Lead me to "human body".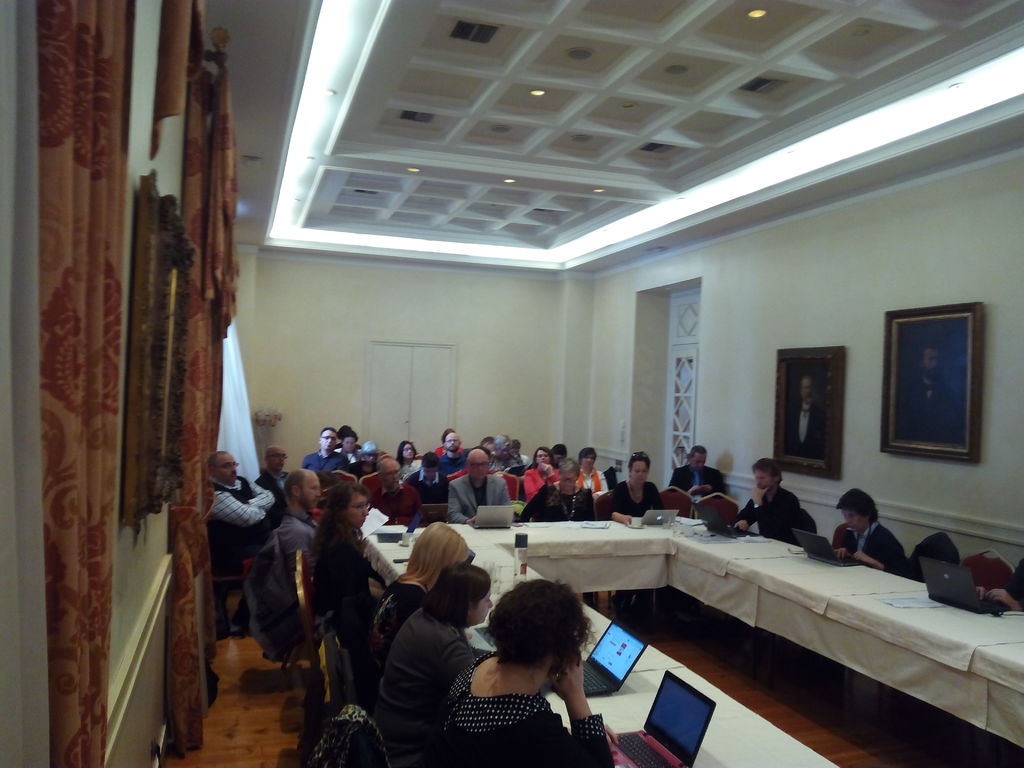
Lead to bbox(600, 451, 660, 527).
